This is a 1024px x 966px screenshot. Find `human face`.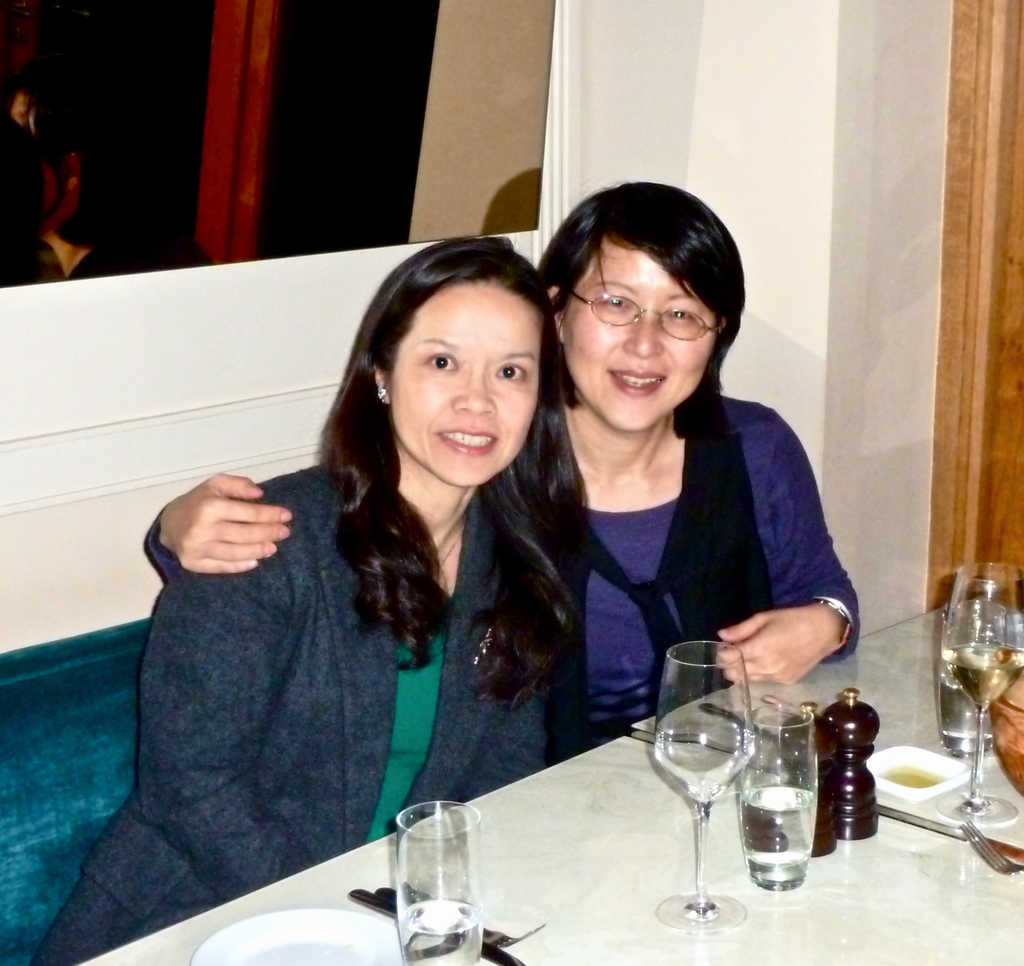
Bounding box: bbox=[381, 276, 545, 485].
